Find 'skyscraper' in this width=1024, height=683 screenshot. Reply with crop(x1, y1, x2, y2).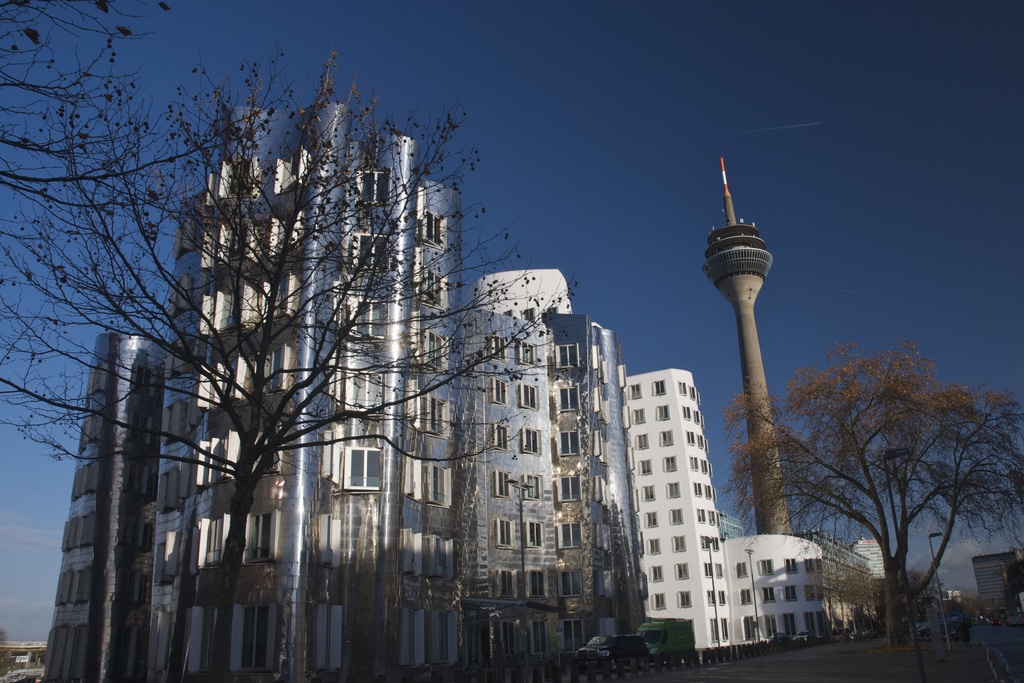
crop(665, 167, 822, 602).
